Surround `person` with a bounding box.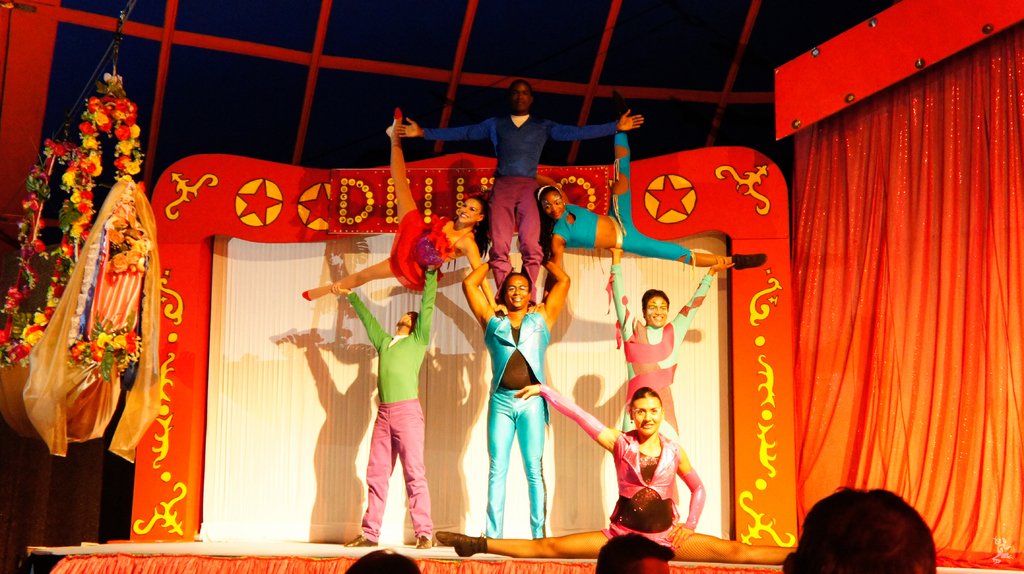
select_region(596, 531, 679, 573).
